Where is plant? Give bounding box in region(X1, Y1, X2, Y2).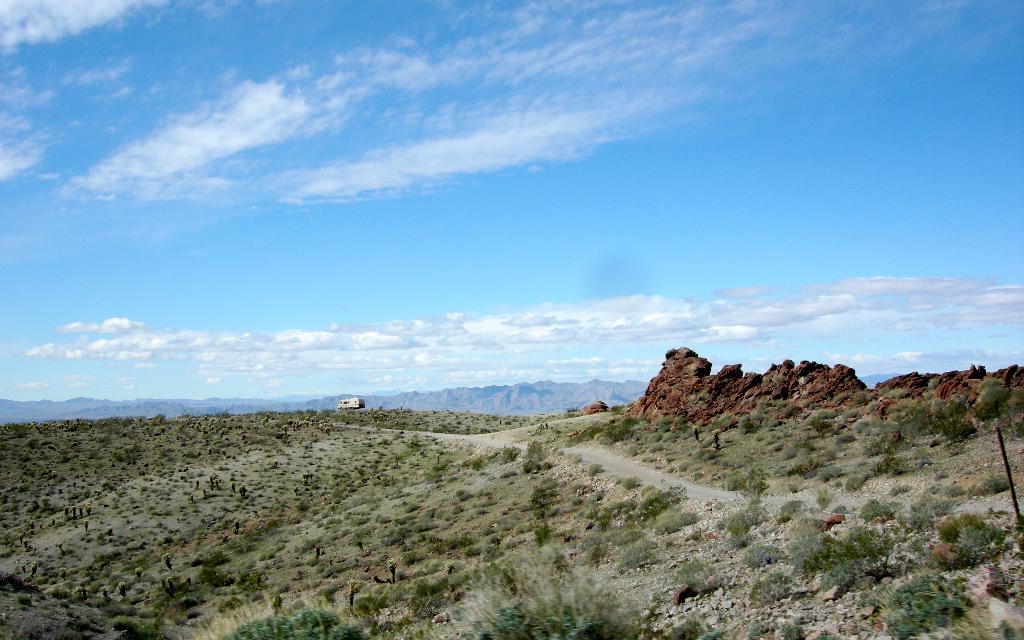
region(693, 473, 703, 479).
